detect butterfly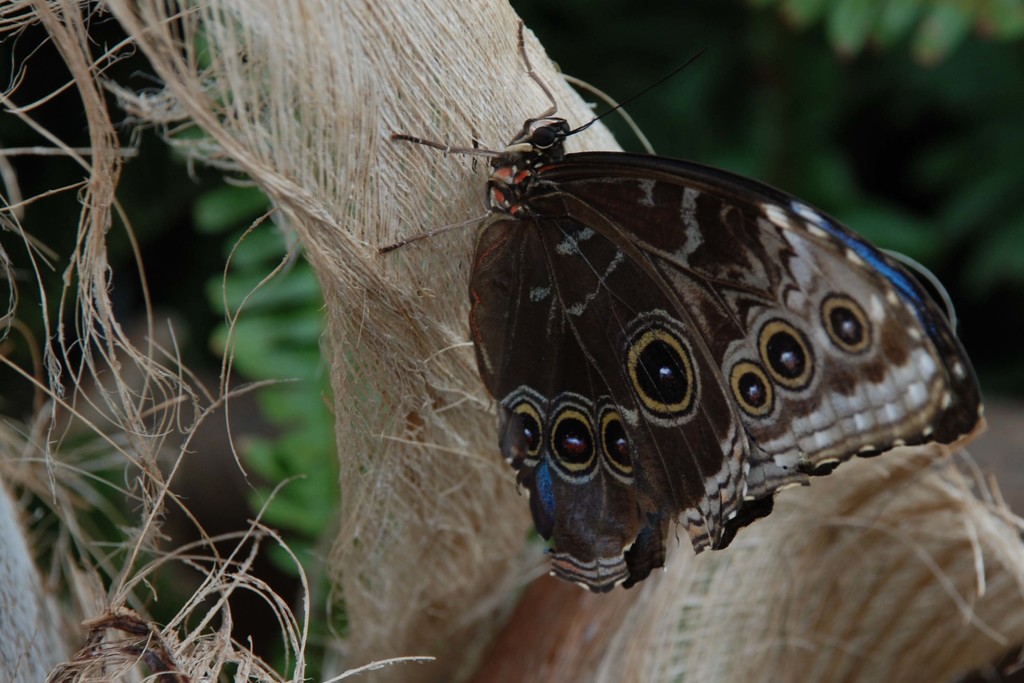
bbox=[360, 58, 939, 616]
